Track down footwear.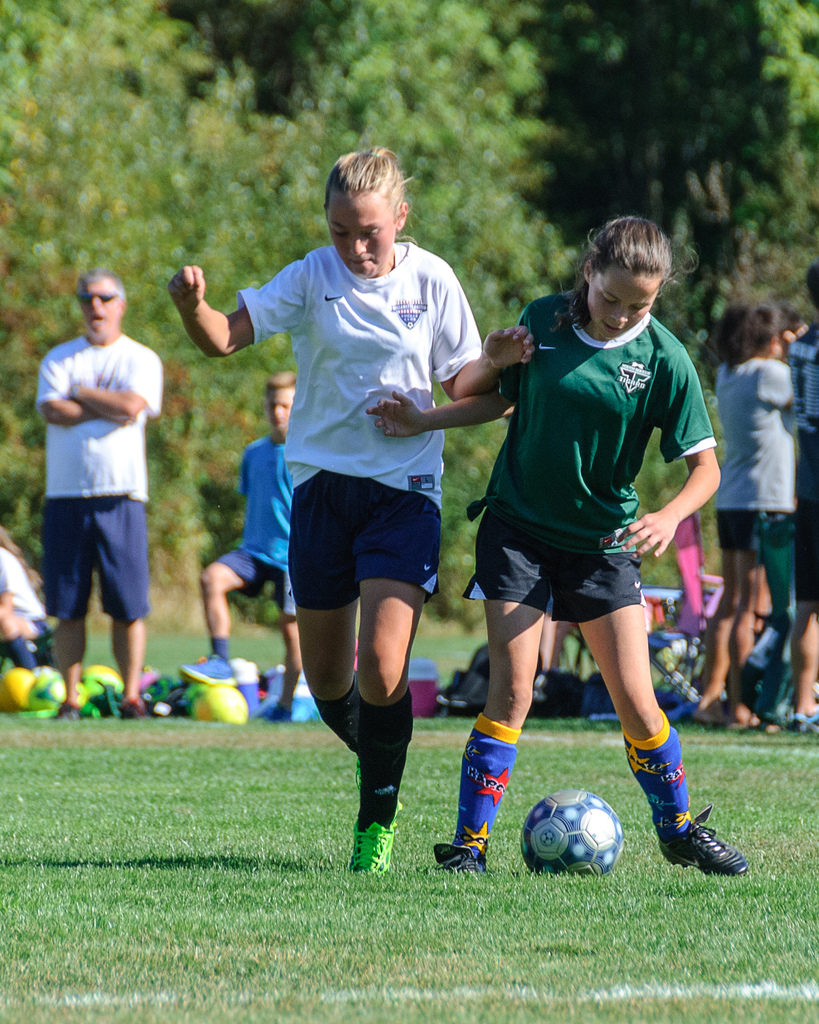
Tracked to (345,824,394,881).
